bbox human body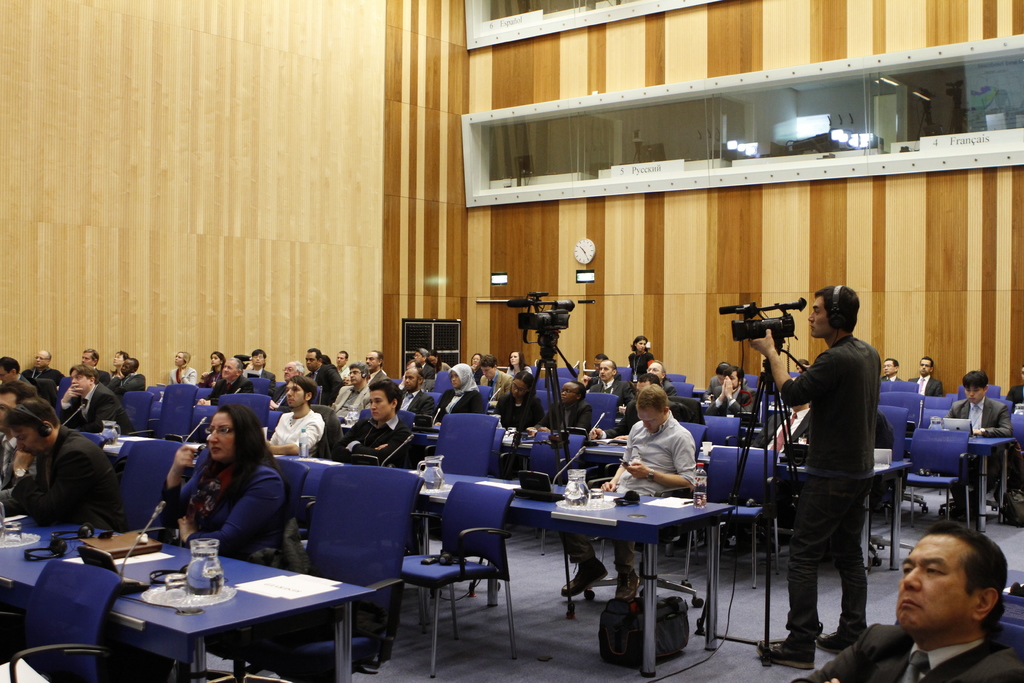
bbox=[163, 457, 286, 678]
